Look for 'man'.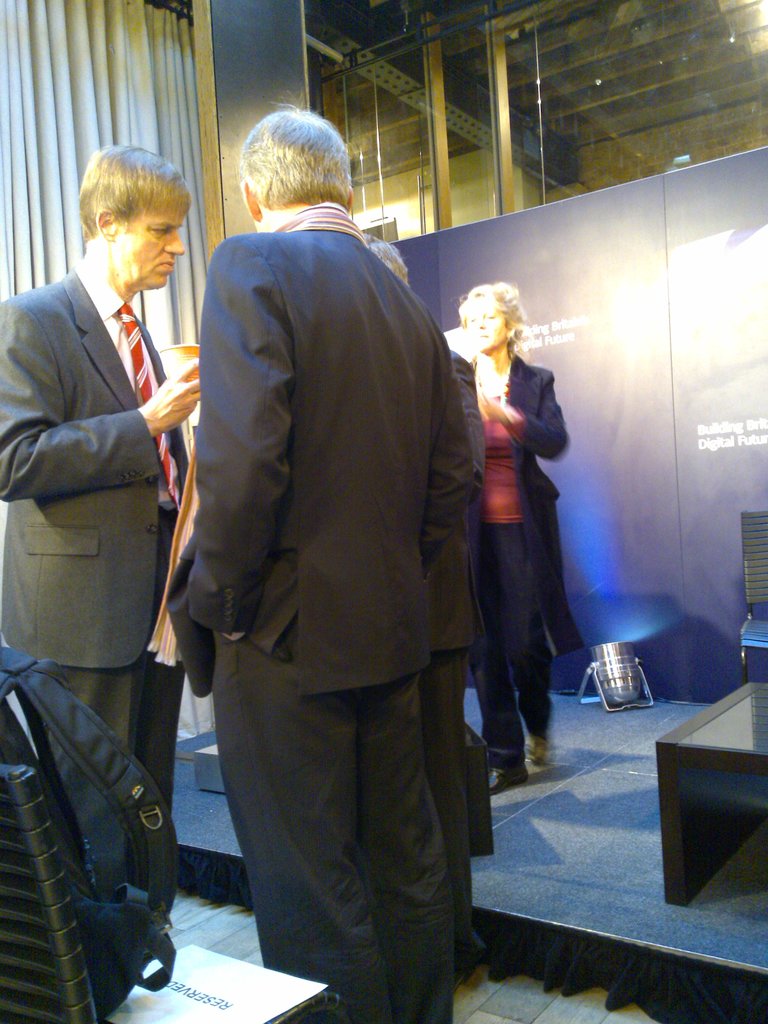
Found: bbox(0, 141, 210, 914).
